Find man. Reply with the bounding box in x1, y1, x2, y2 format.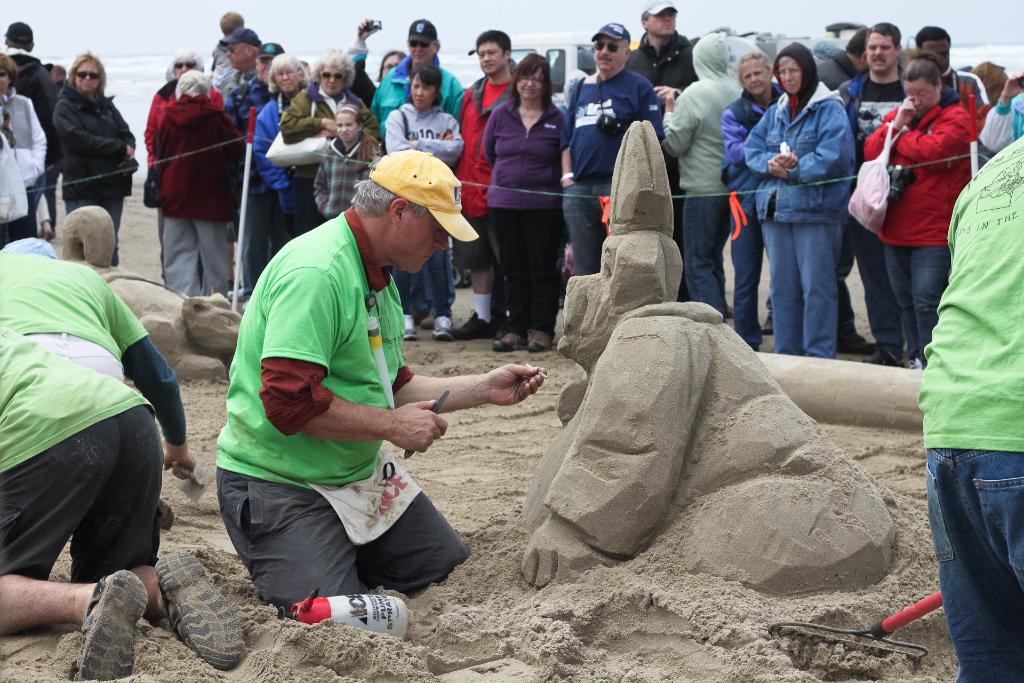
211, 12, 244, 92.
